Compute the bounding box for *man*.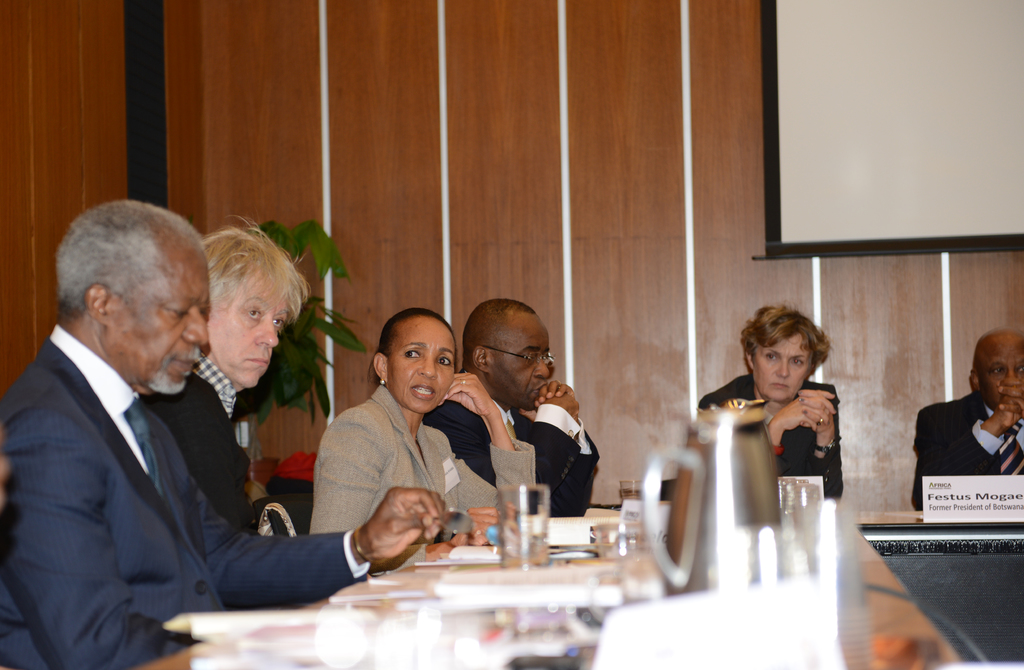
select_region(0, 199, 451, 669).
